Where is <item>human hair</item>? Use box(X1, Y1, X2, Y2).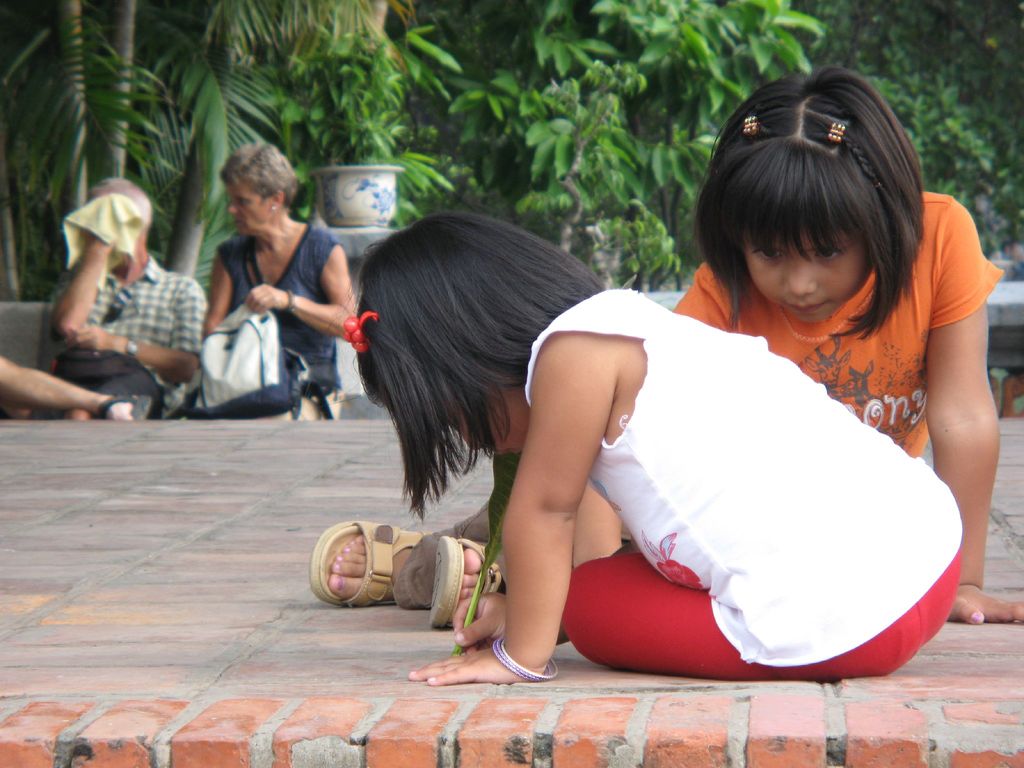
box(218, 137, 295, 207).
